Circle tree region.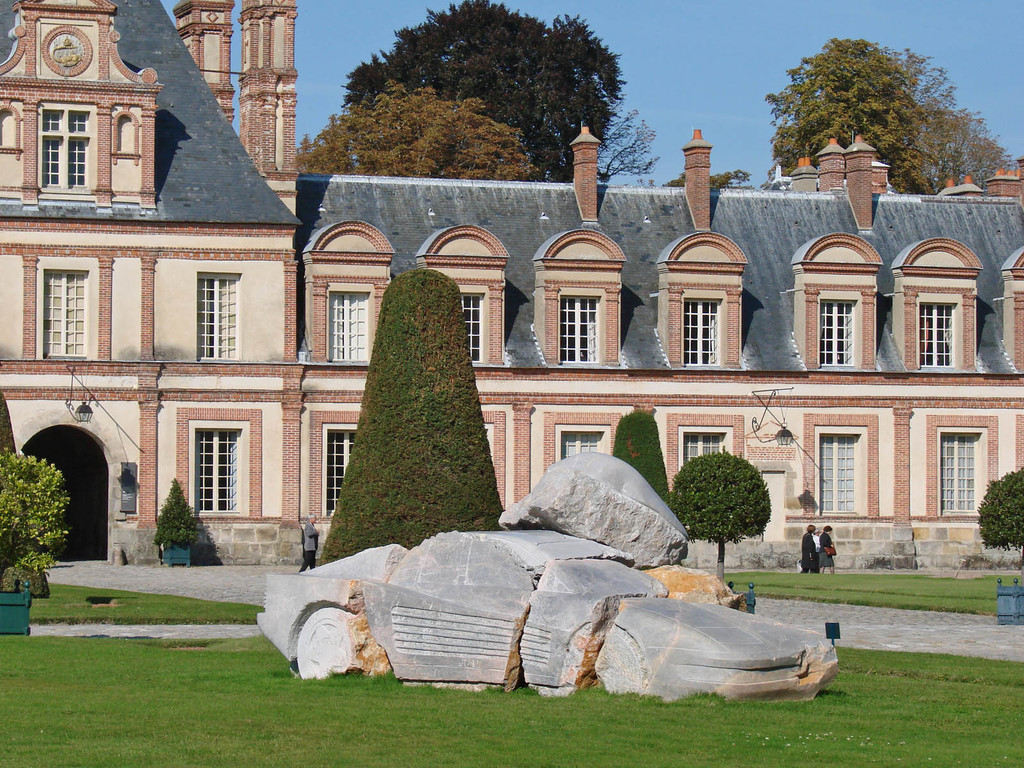
Region: (left=972, top=459, right=1023, bottom=549).
